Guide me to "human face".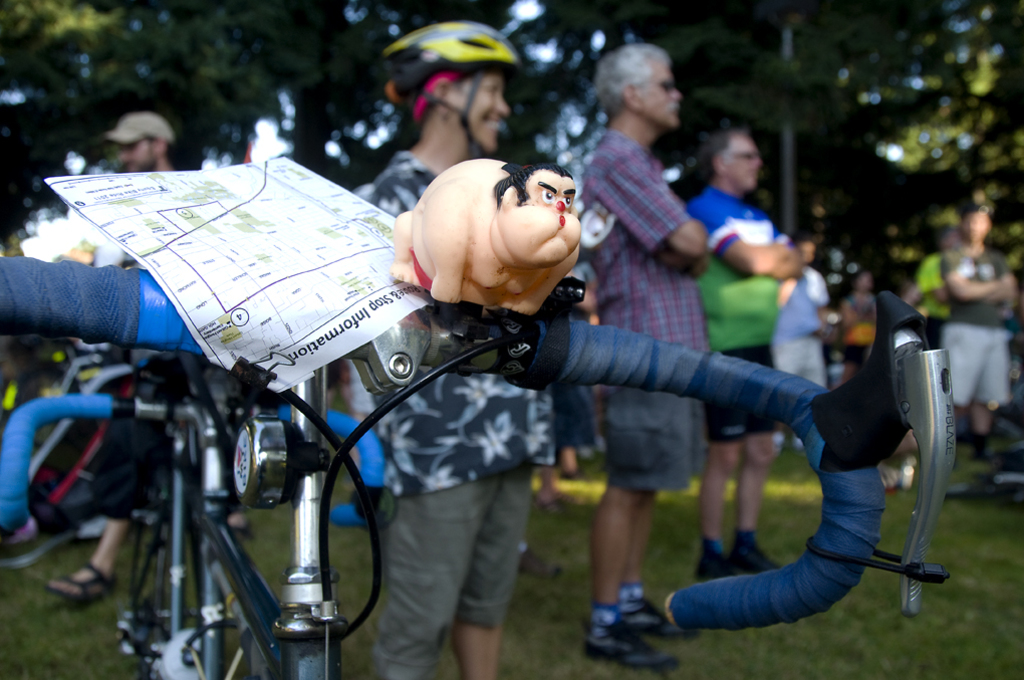
Guidance: left=501, top=169, right=588, bottom=269.
